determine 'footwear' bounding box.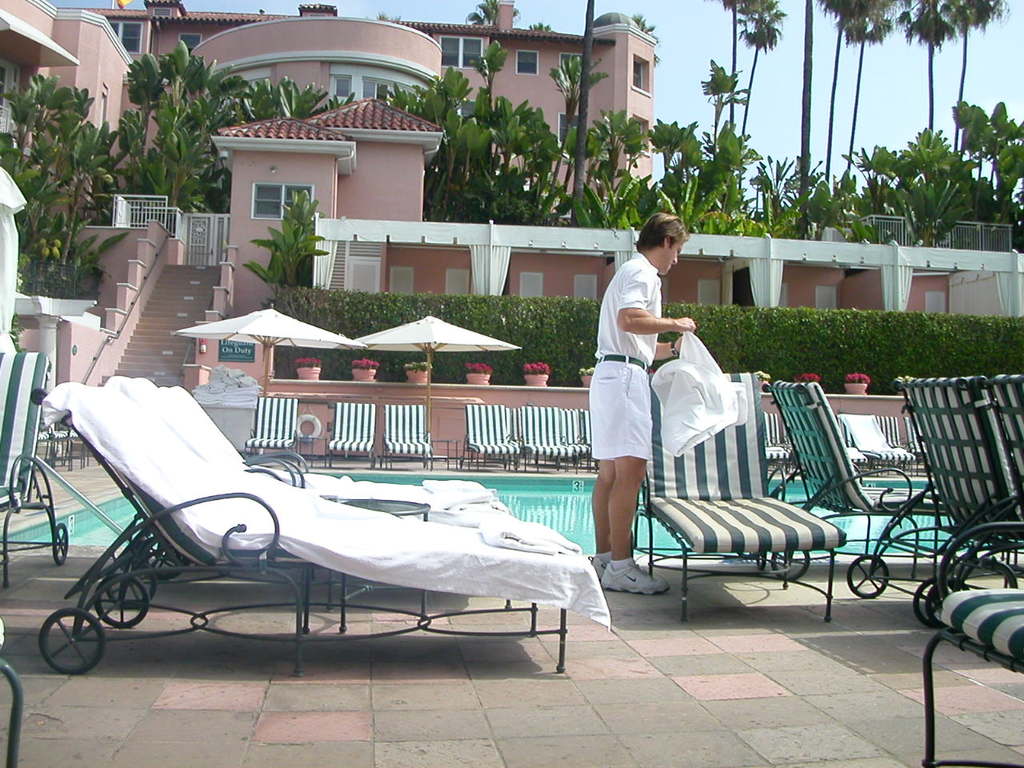
Determined: (590, 552, 616, 590).
